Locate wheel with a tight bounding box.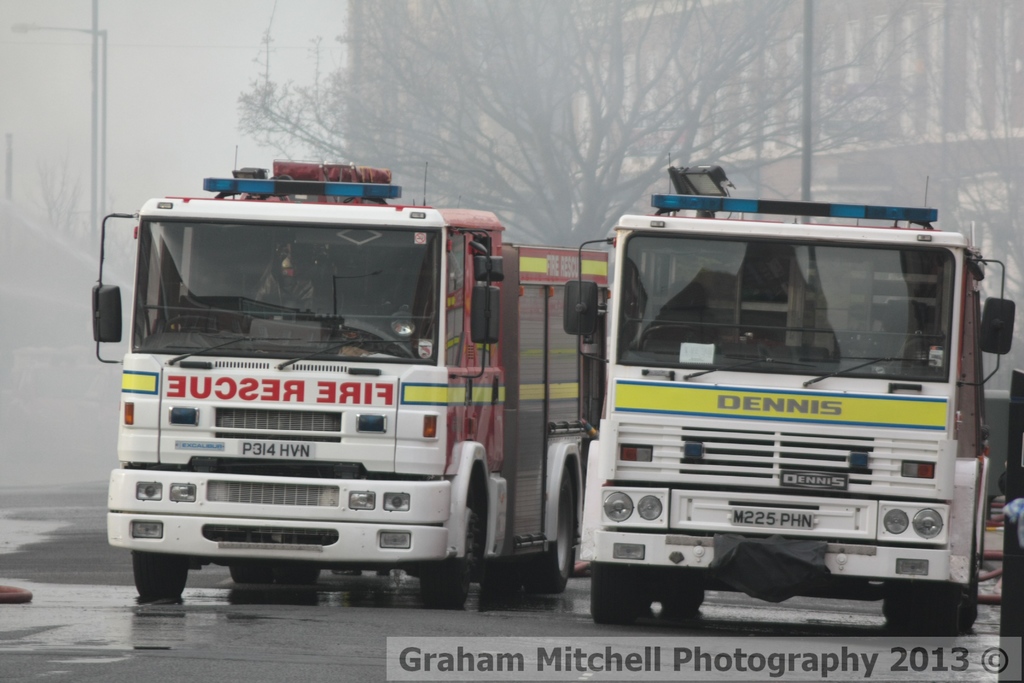
crop(657, 589, 706, 614).
